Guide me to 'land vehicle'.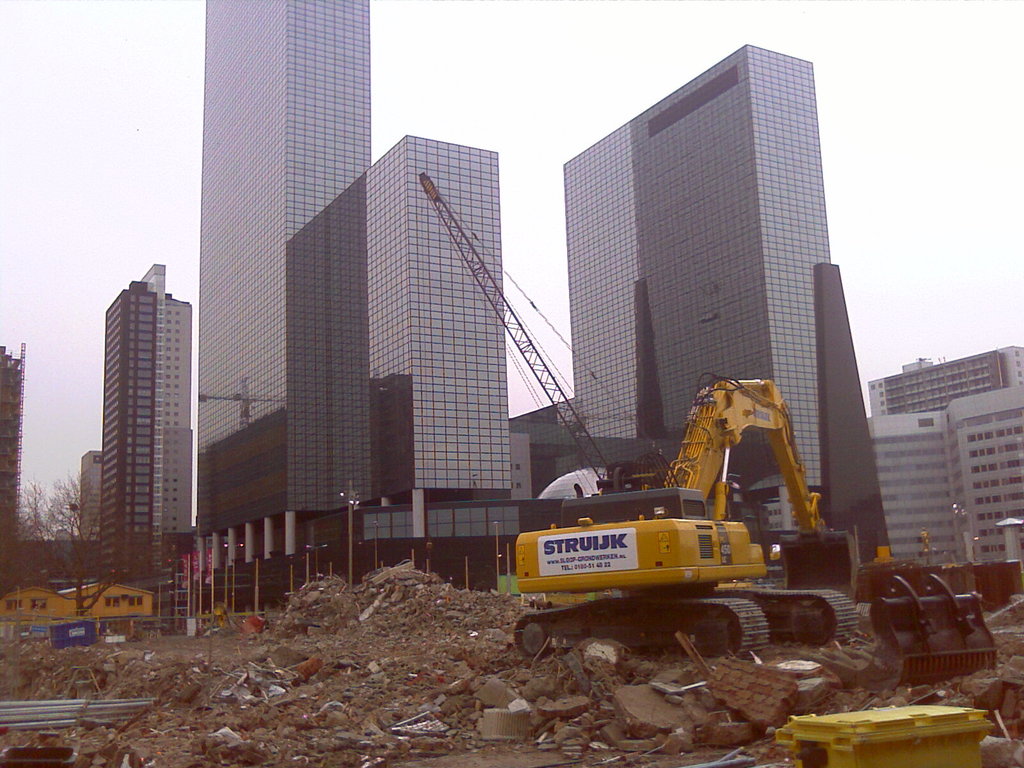
Guidance: crop(419, 172, 788, 586).
